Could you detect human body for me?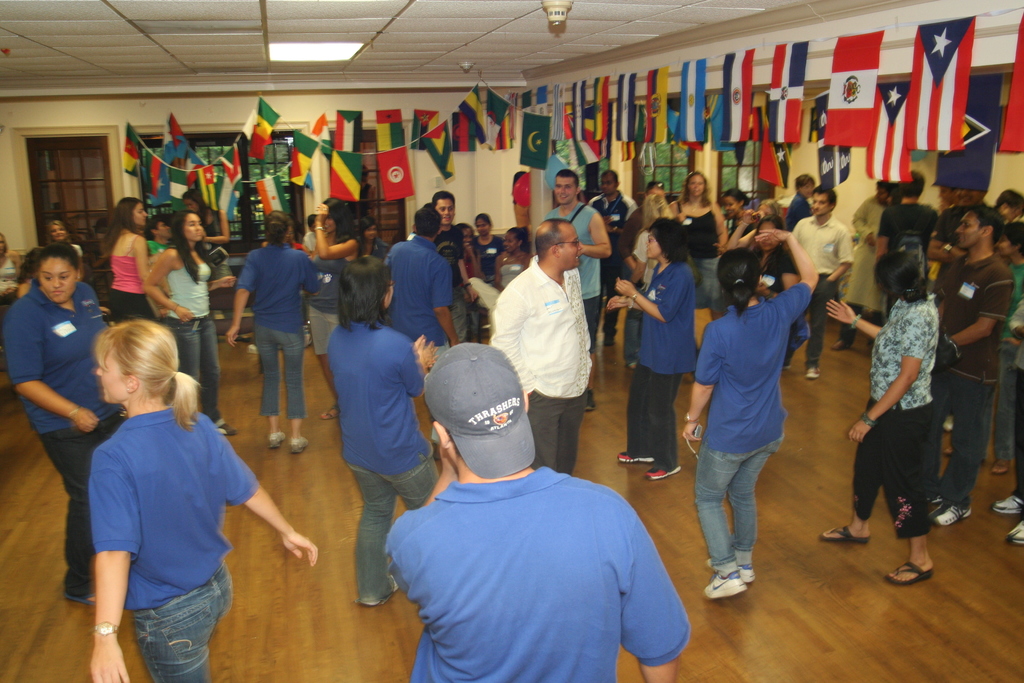
Detection result: (left=831, top=180, right=885, bottom=345).
